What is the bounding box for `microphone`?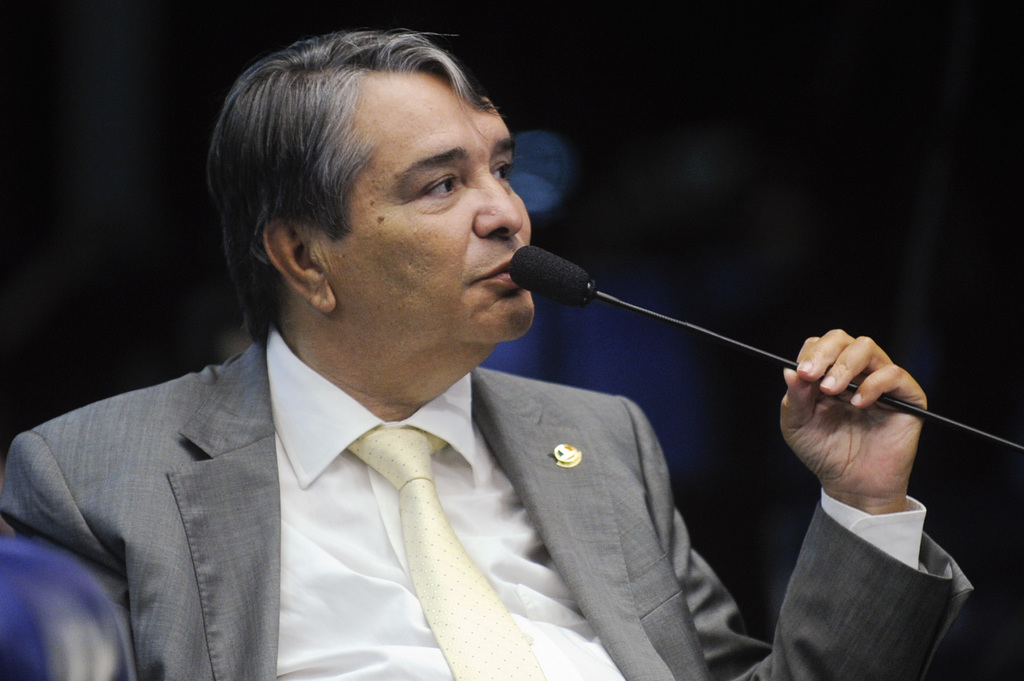
{"x1": 504, "y1": 240, "x2": 601, "y2": 312}.
